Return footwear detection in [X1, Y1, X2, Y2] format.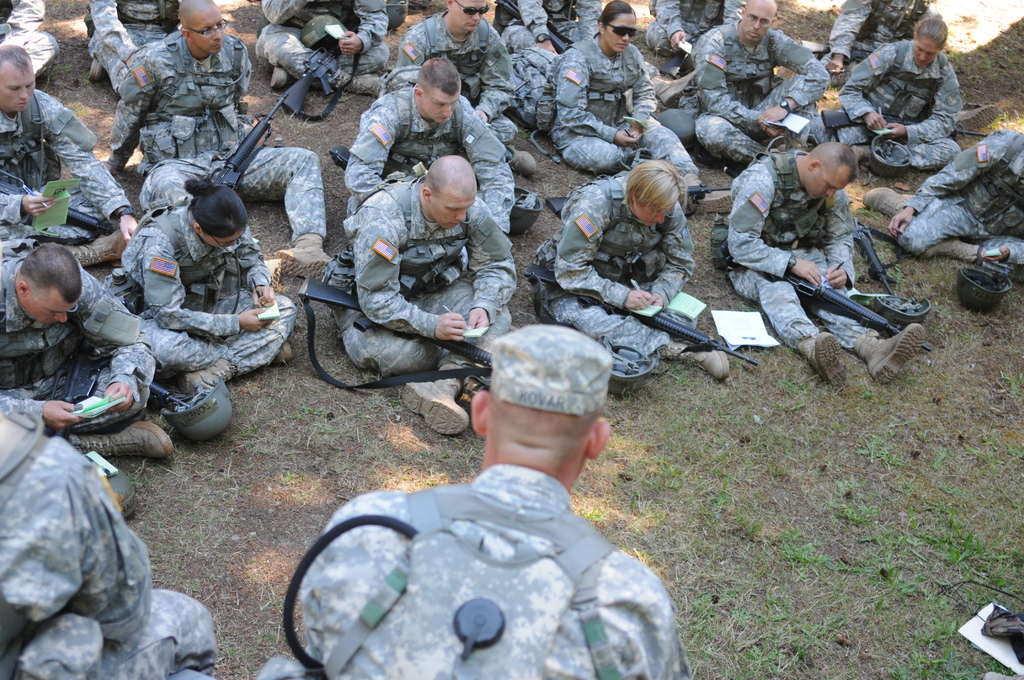
[516, 146, 537, 181].
